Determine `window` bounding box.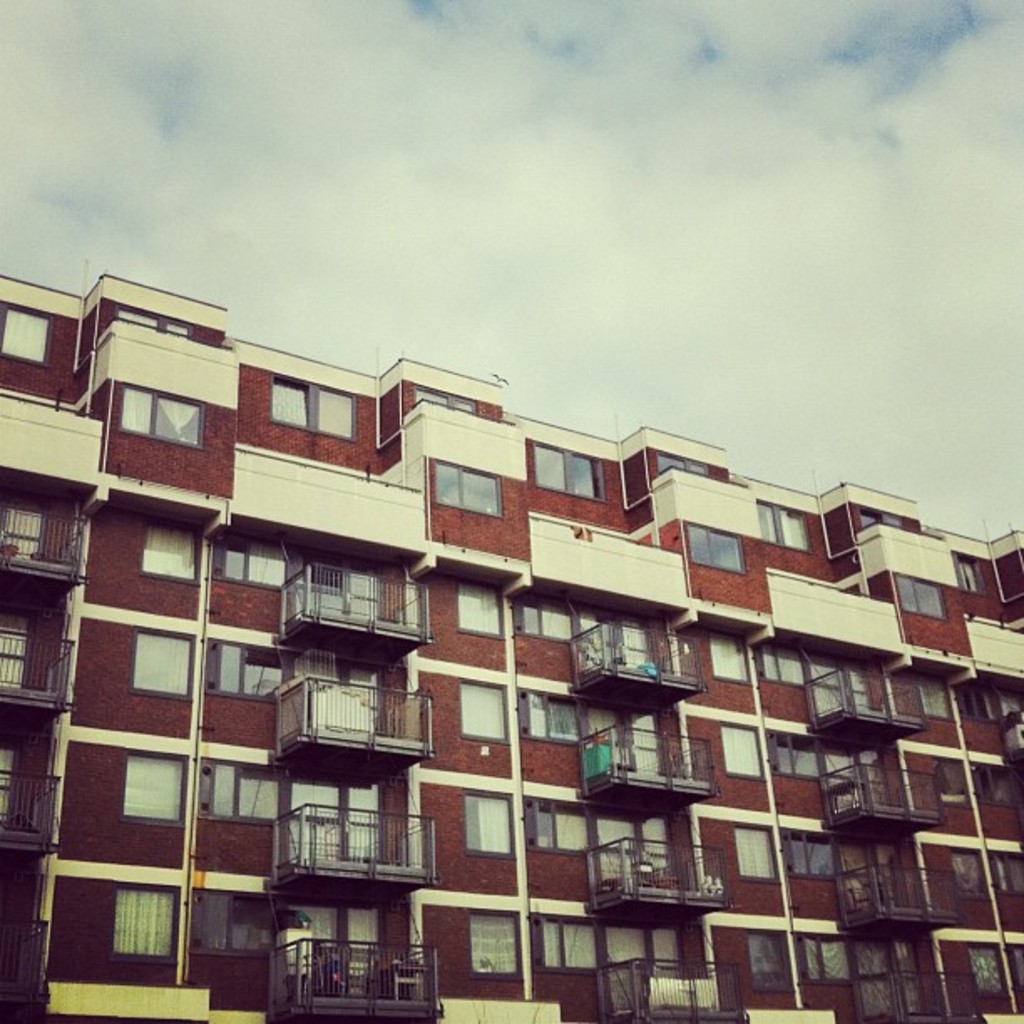
Determined: [left=453, top=679, right=510, bottom=746].
